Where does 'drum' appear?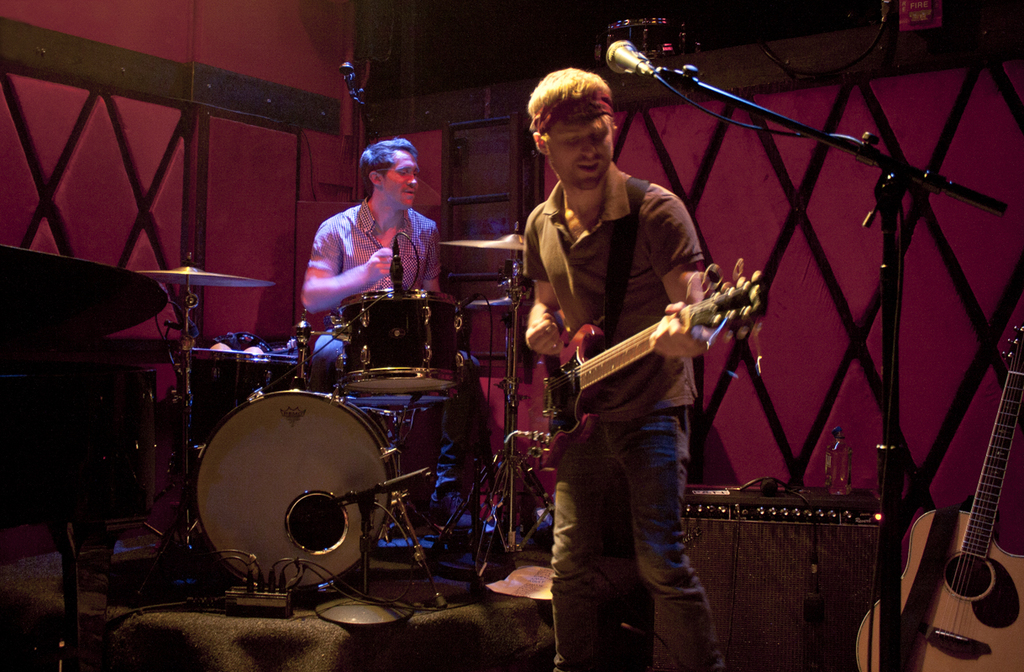
Appears at [x1=335, y1=291, x2=465, y2=398].
